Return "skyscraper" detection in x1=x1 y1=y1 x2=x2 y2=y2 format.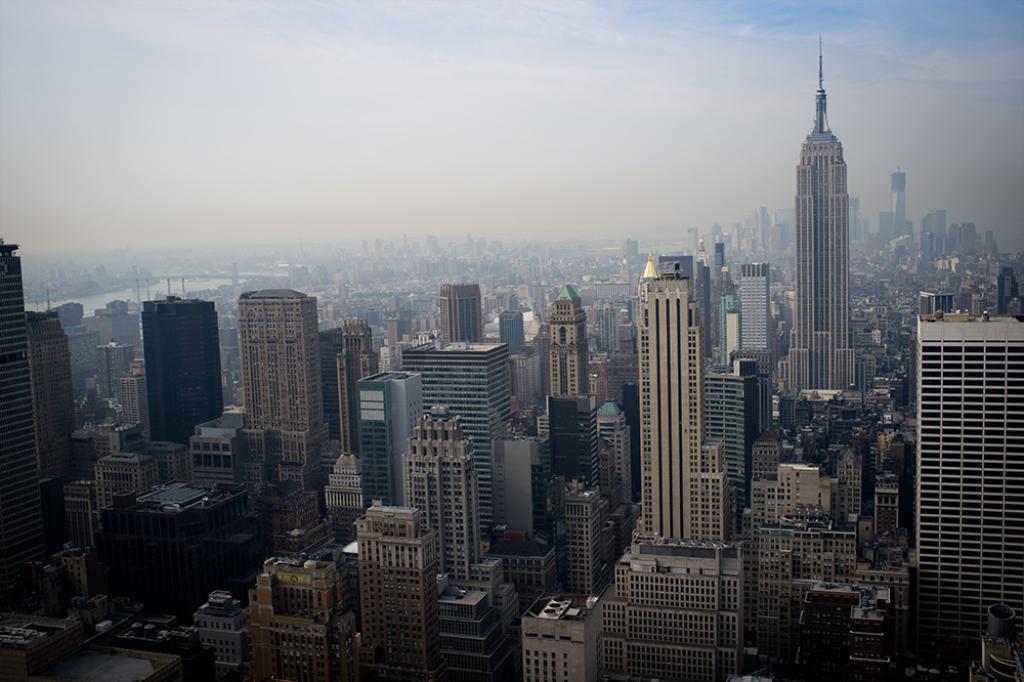
x1=828 y1=433 x2=862 y2=524.
